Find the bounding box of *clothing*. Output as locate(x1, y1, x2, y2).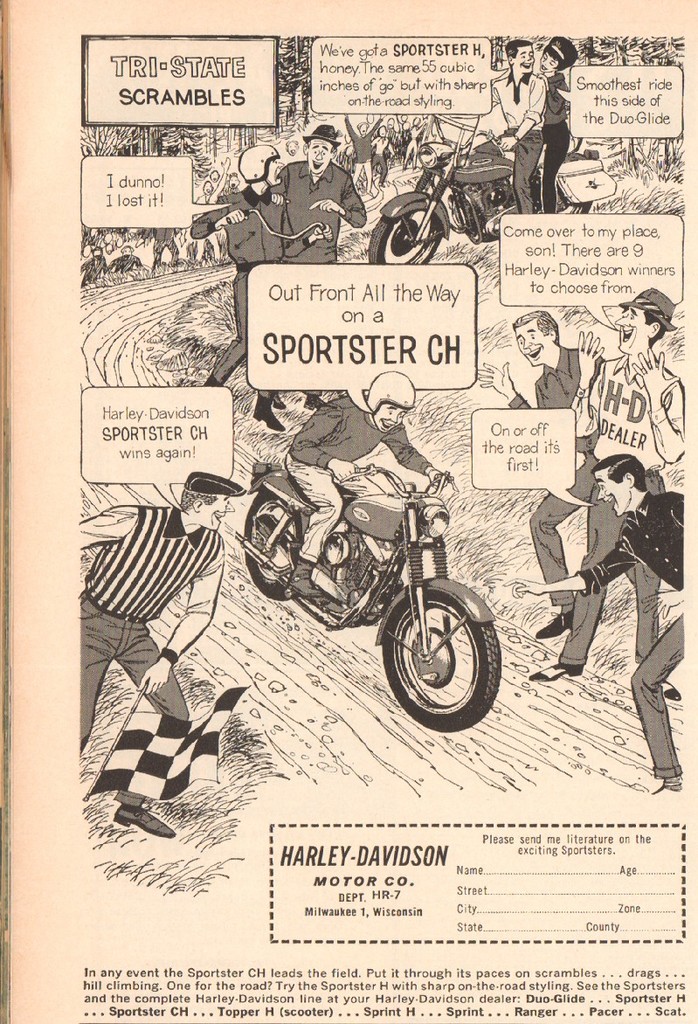
locate(629, 614, 697, 773).
